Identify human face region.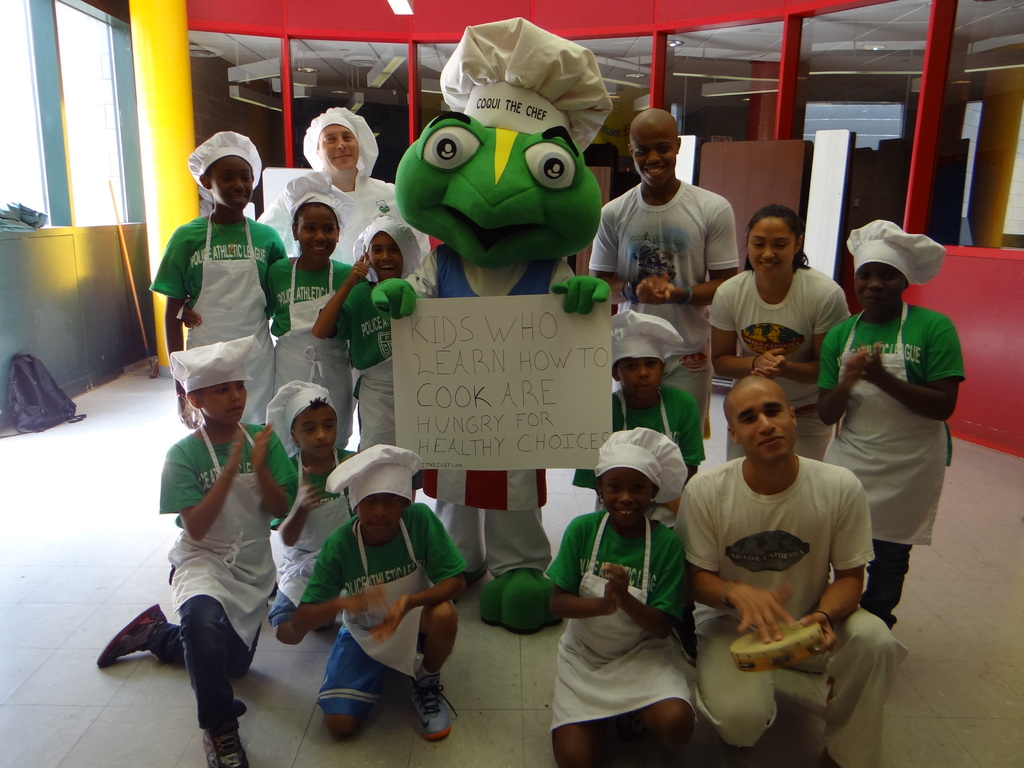
Region: (319, 124, 358, 173).
